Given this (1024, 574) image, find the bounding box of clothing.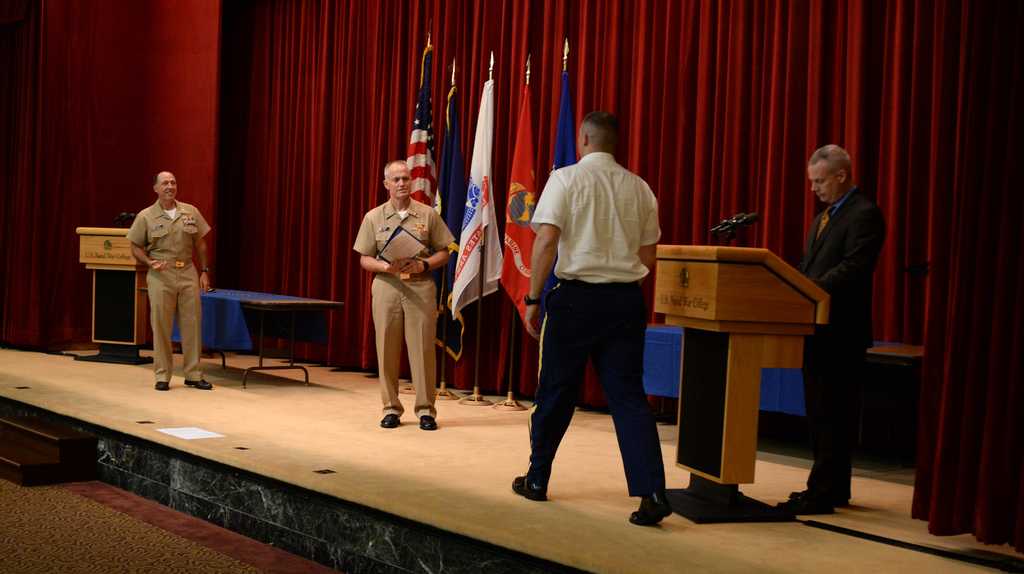
[120, 195, 218, 384].
